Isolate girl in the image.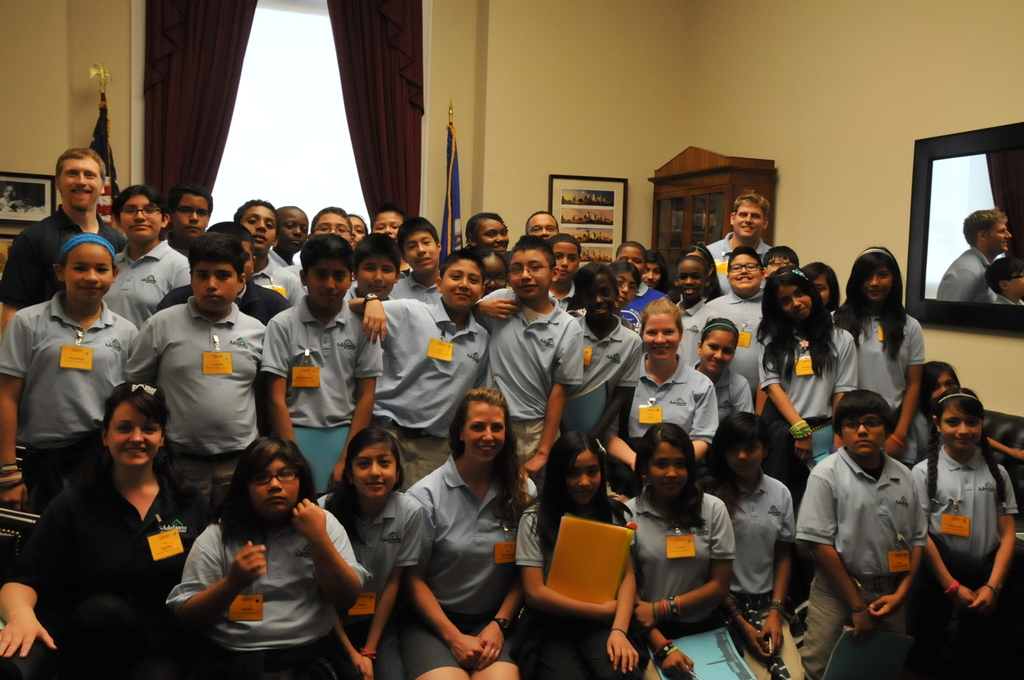
Isolated region: x1=406, y1=383, x2=530, y2=679.
